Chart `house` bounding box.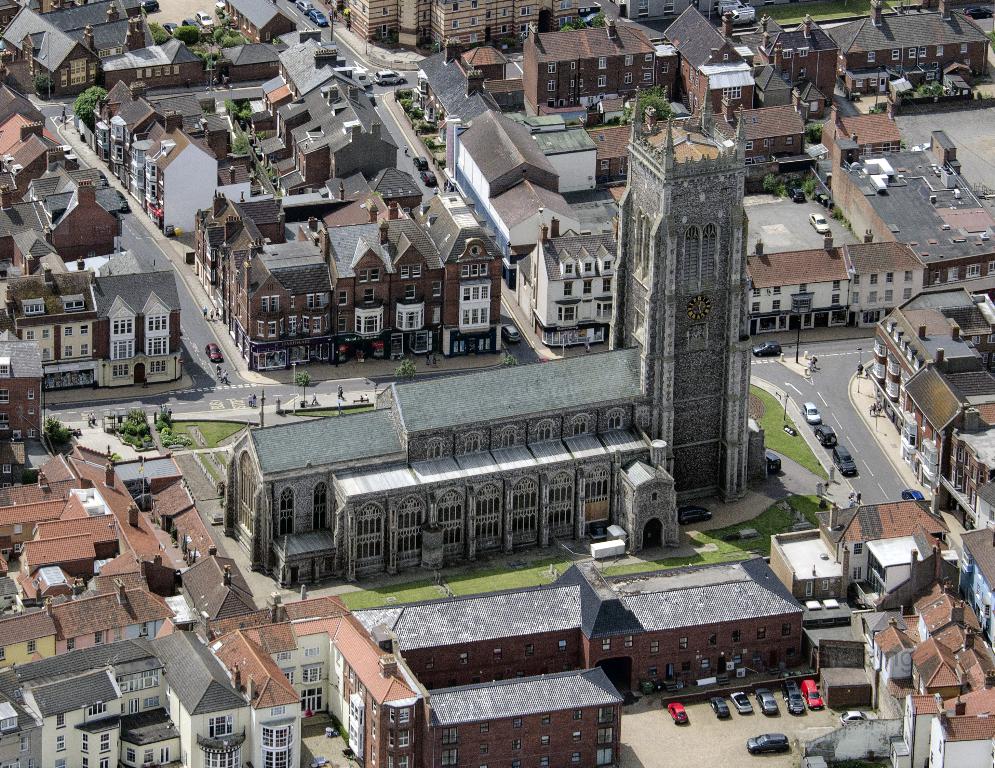
Charted: 123:581:162:652.
